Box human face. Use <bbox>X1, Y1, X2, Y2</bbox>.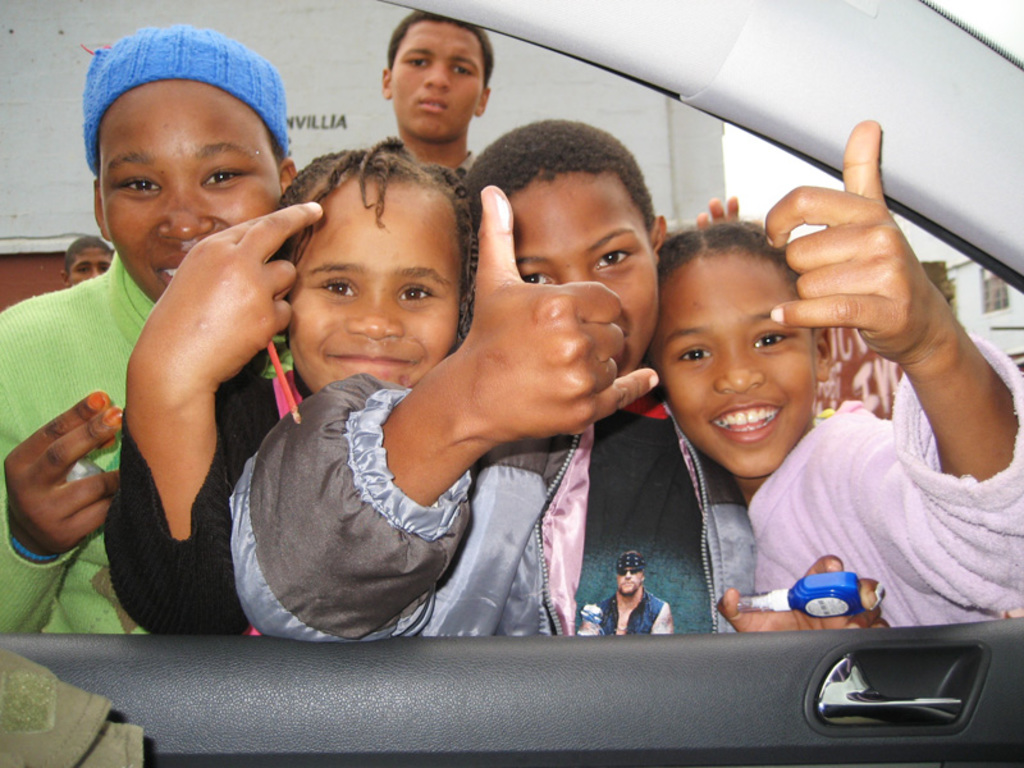
<bbox>104, 82, 287, 305</bbox>.
